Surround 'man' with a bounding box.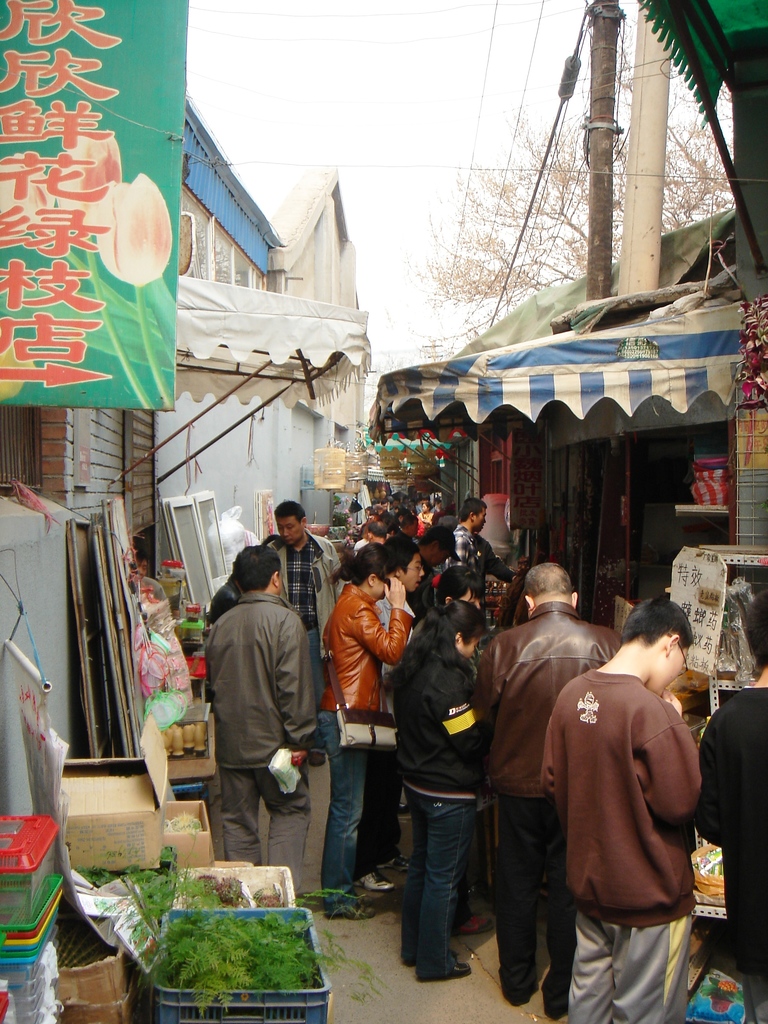
bbox=(414, 522, 456, 625).
